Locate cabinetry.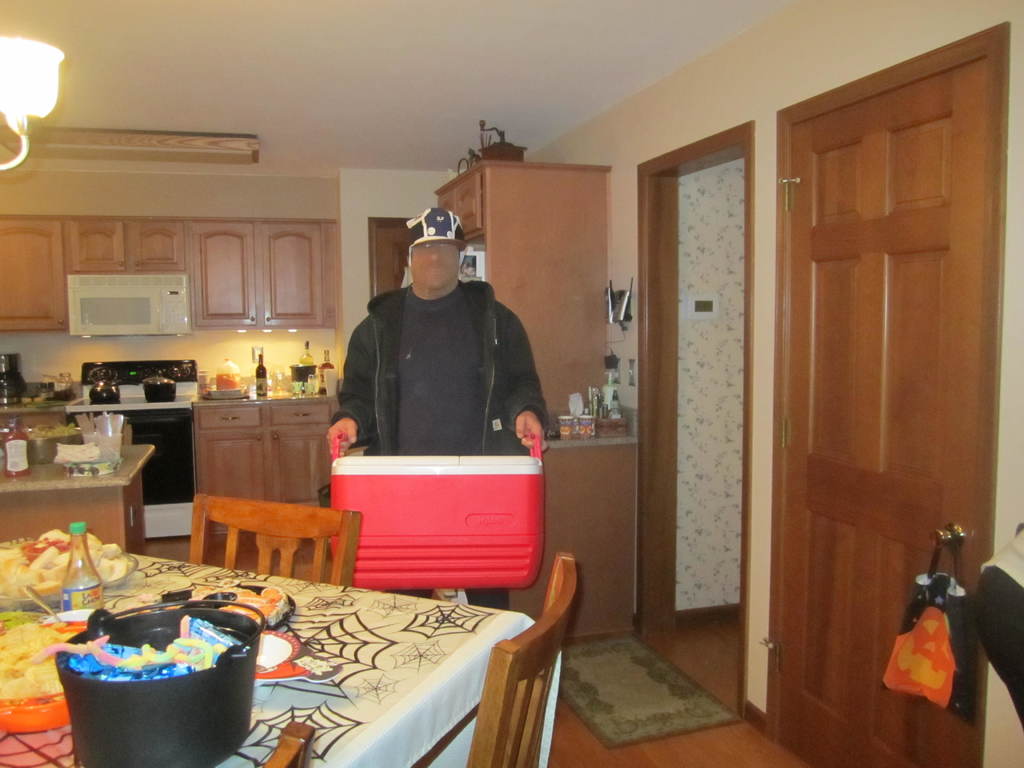
Bounding box: 436,163,609,421.
